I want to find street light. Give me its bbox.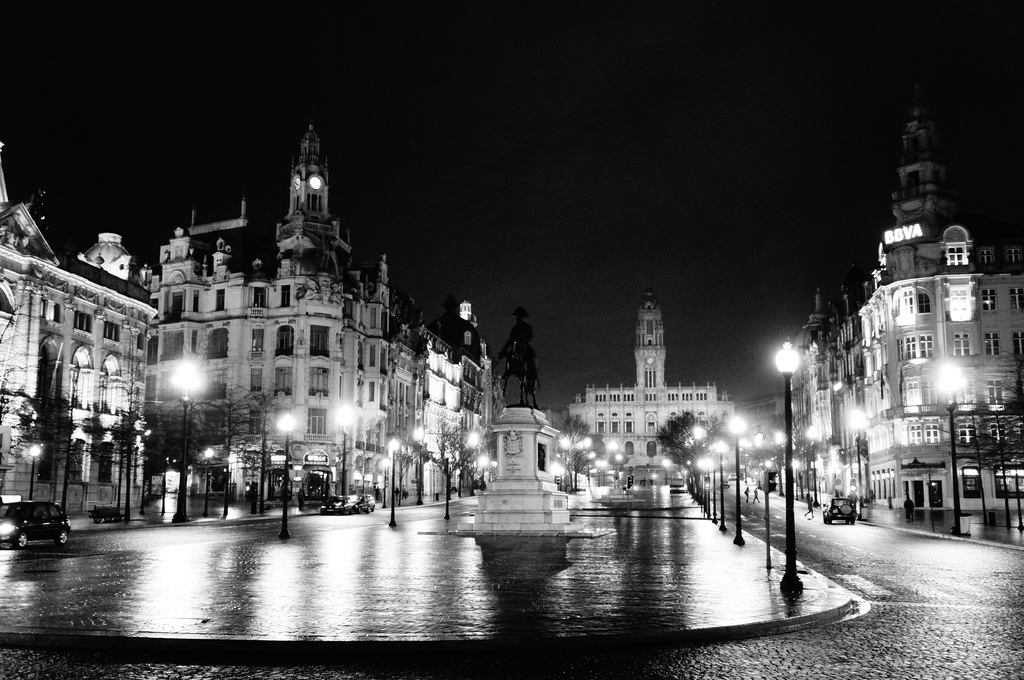
{"left": 28, "top": 445, "right": 42, "bottom": 504}.
